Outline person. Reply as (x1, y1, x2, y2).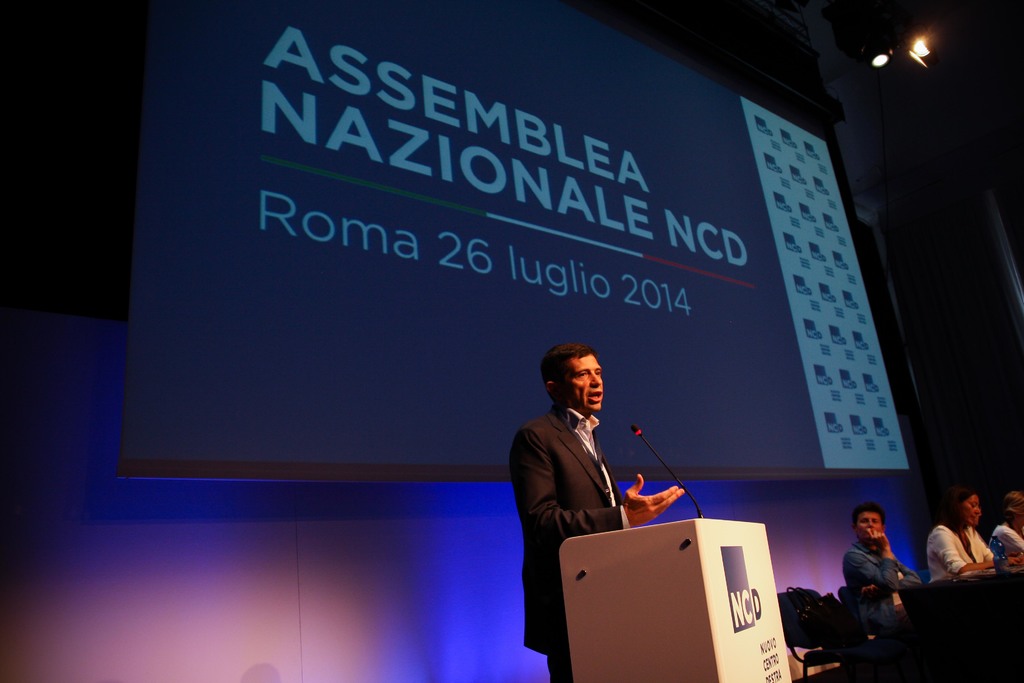
(847, 498, 922, 634).
